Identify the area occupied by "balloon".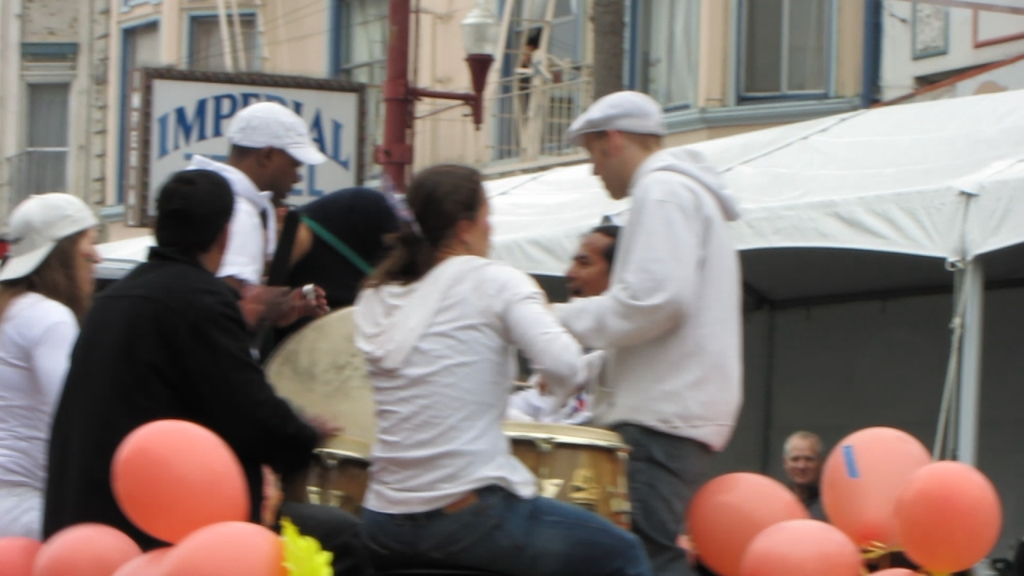
Area: region(740, 519, 869, 575).
